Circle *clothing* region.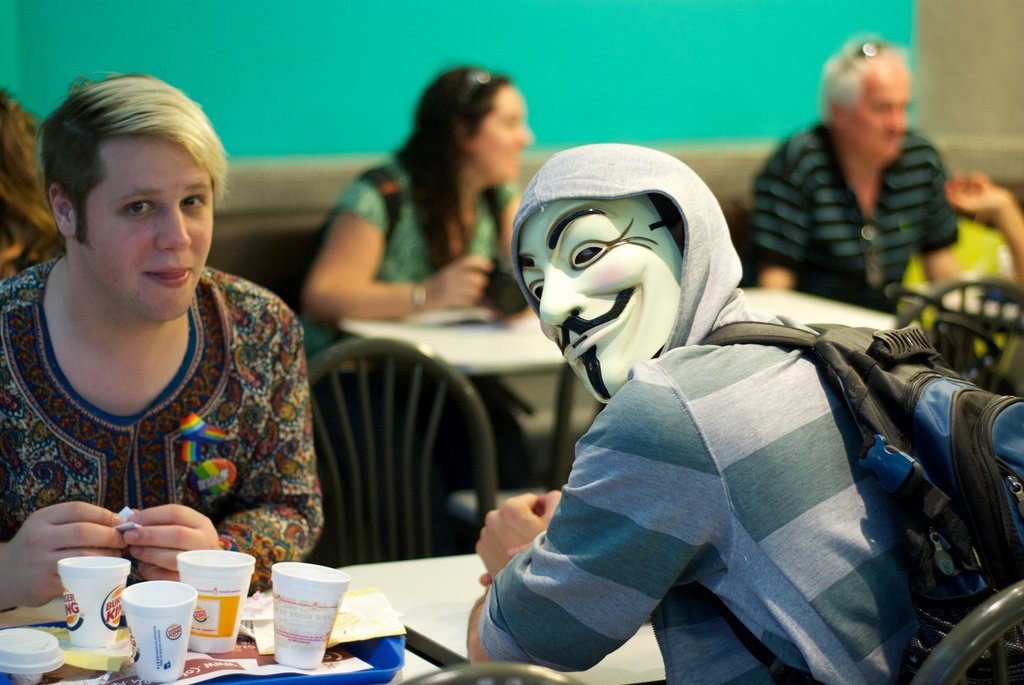
Region: x1=303, y1=147, x2=516, y2=357.
